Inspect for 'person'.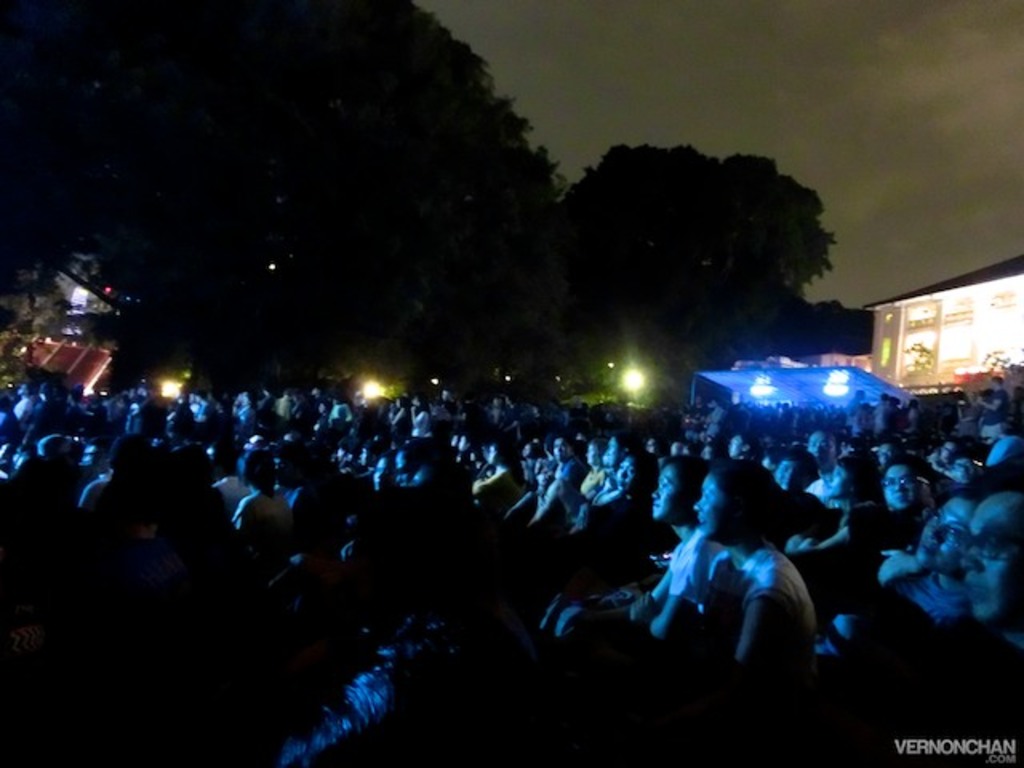
Inspection: crop(462, 429, 530, 536).
